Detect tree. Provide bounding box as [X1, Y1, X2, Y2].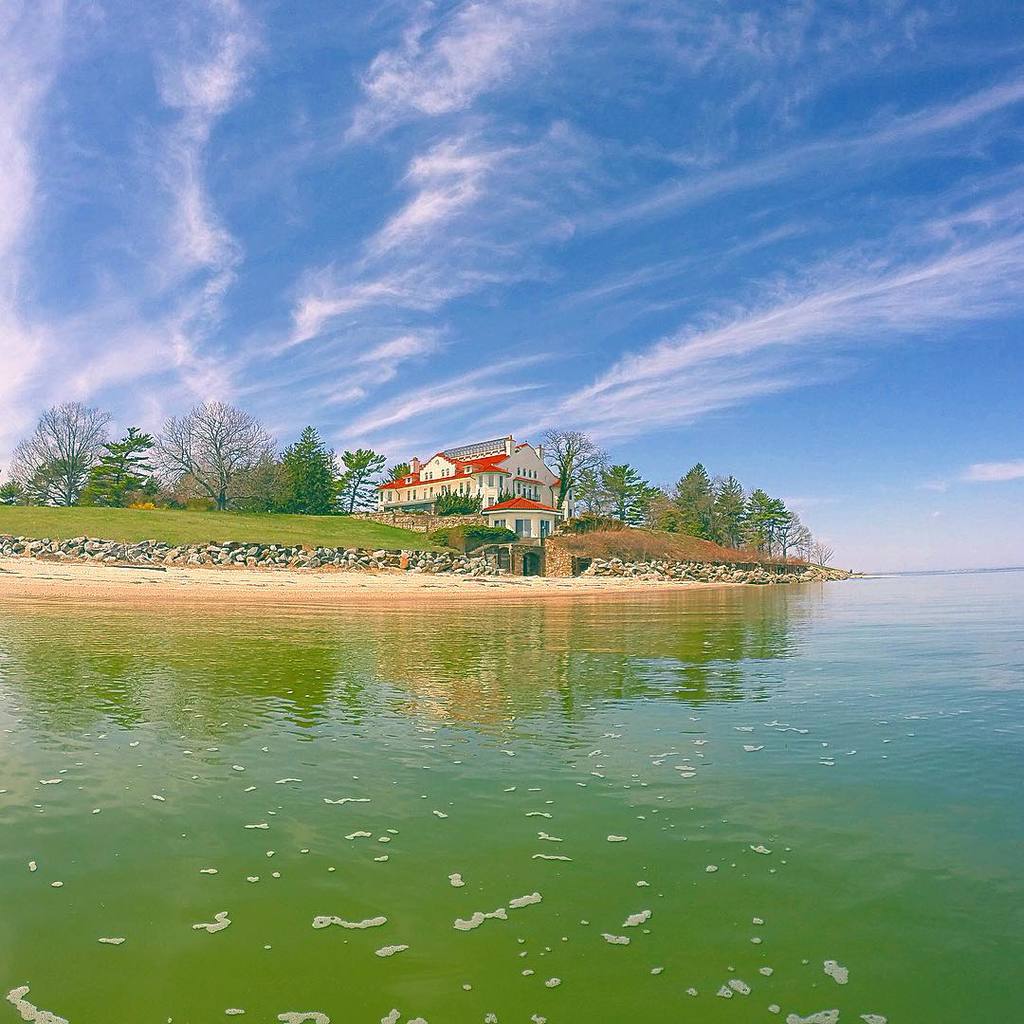
[539, 425, 605, 511].
